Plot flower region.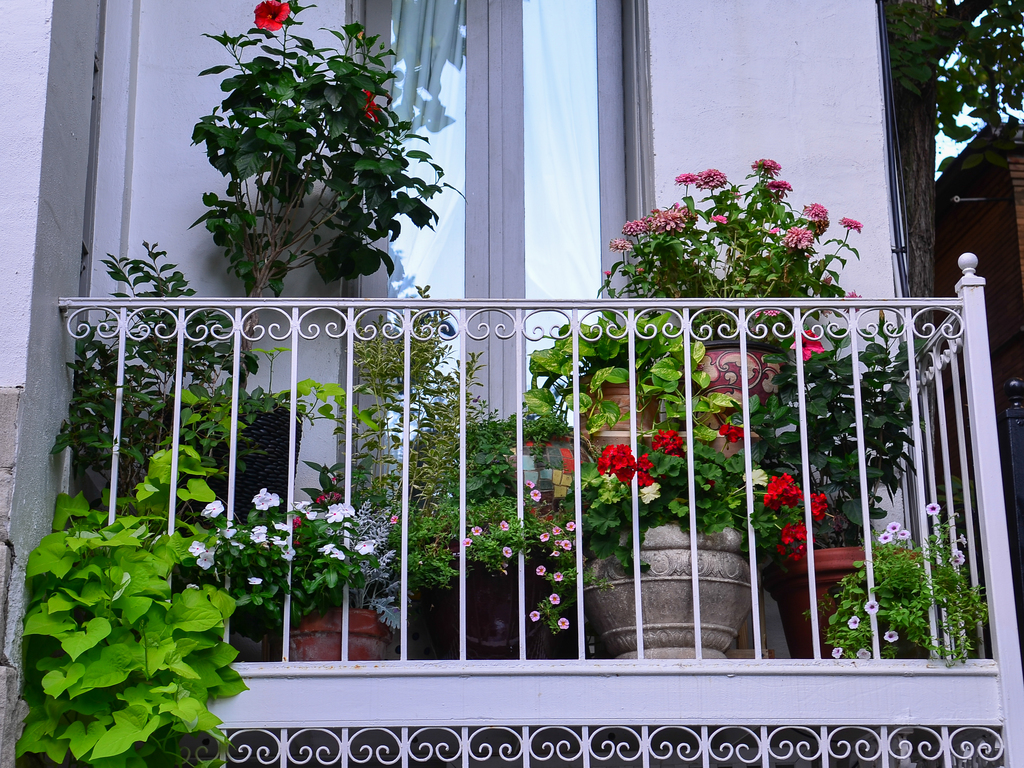
Plotted at <box>553,571,568,582</box>.
